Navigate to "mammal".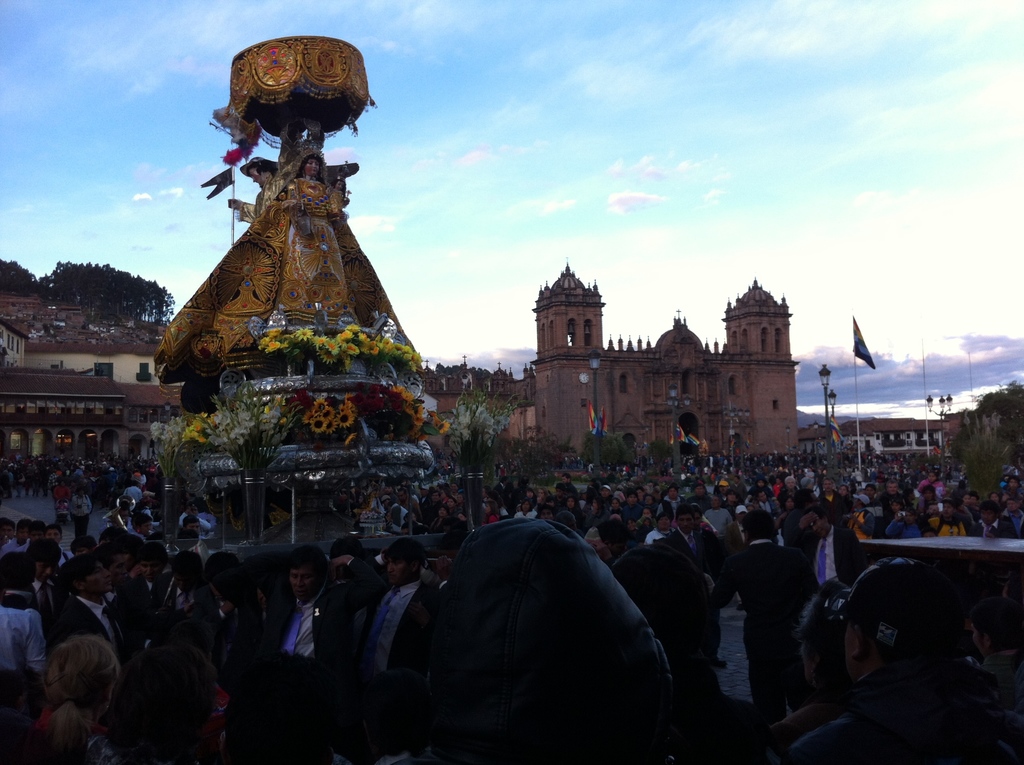
Navigation target: box(325, 163, 419, 358).
